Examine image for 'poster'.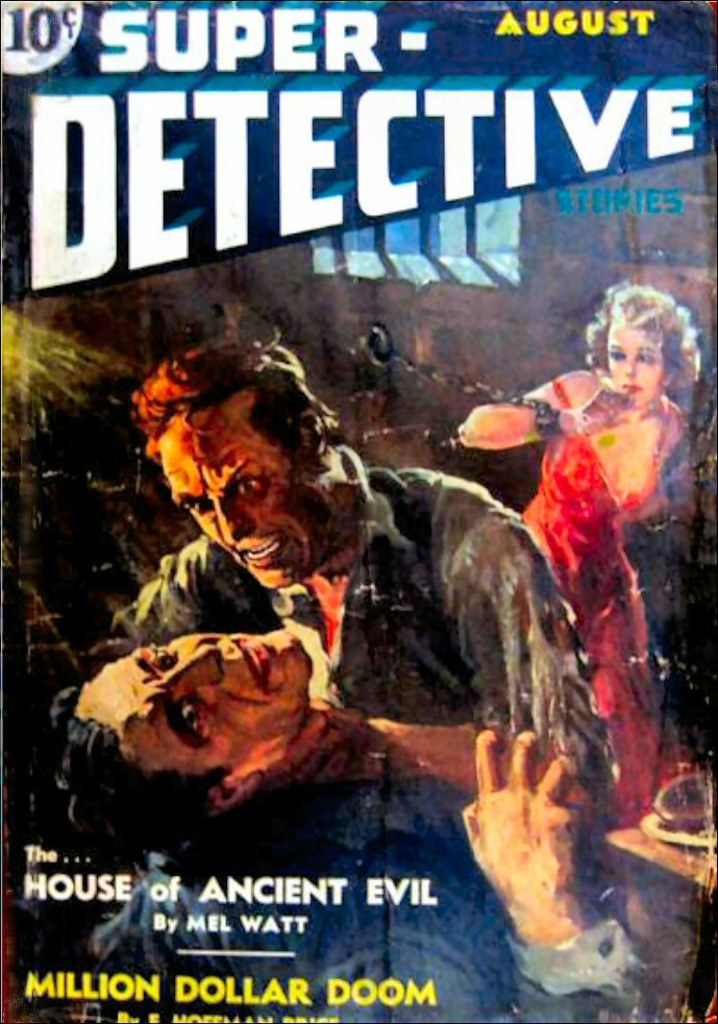
Examination result: l=0, t=1, r=717, b=1023.
